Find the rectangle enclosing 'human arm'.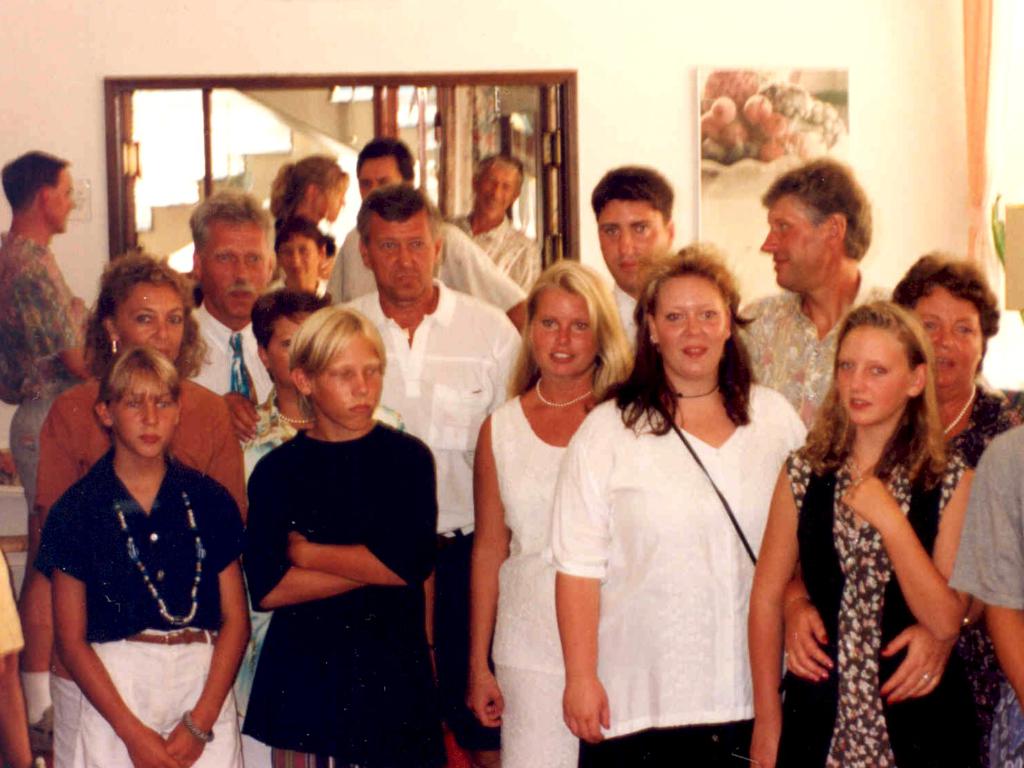
<bbox>0, 539, 35, 766</bbox>.
